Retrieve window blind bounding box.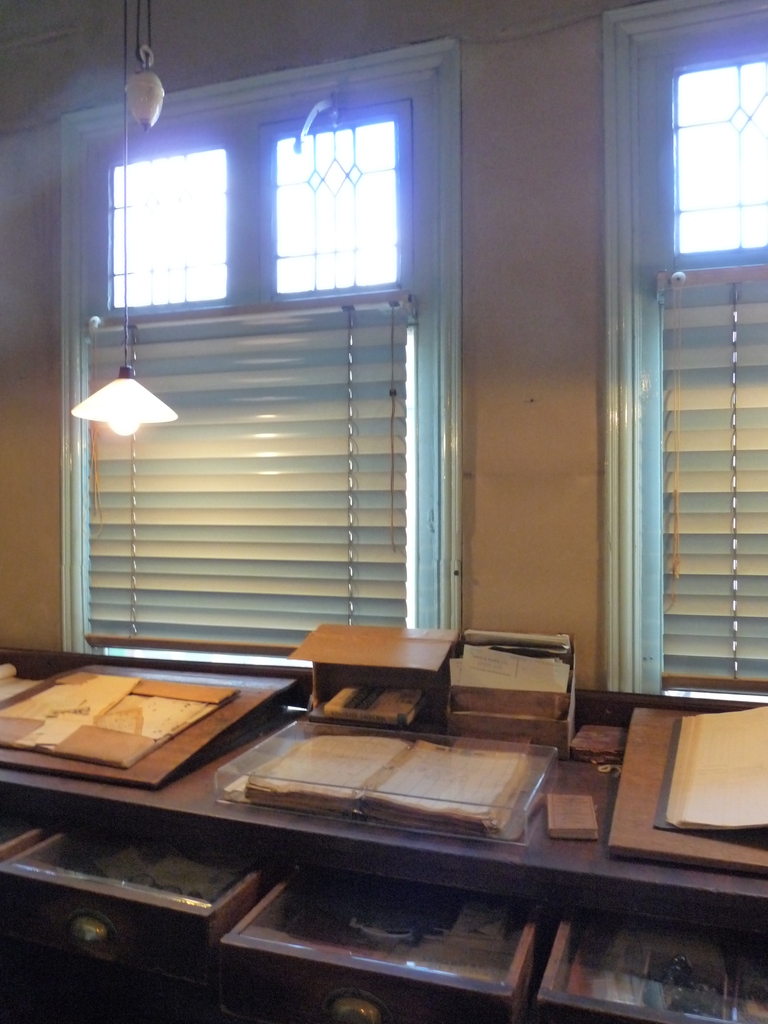
Bounding box: bbox=[658, 263, 767, 695].
